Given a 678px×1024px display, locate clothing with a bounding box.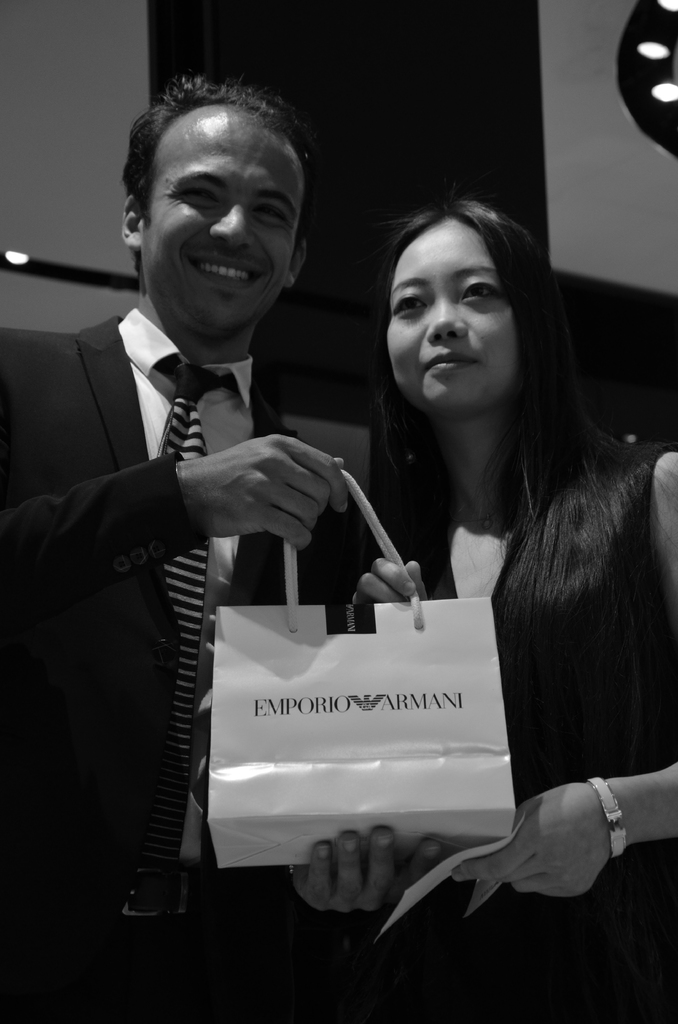
Located: [x1=353, y1=312, x2=664, y2=870].
